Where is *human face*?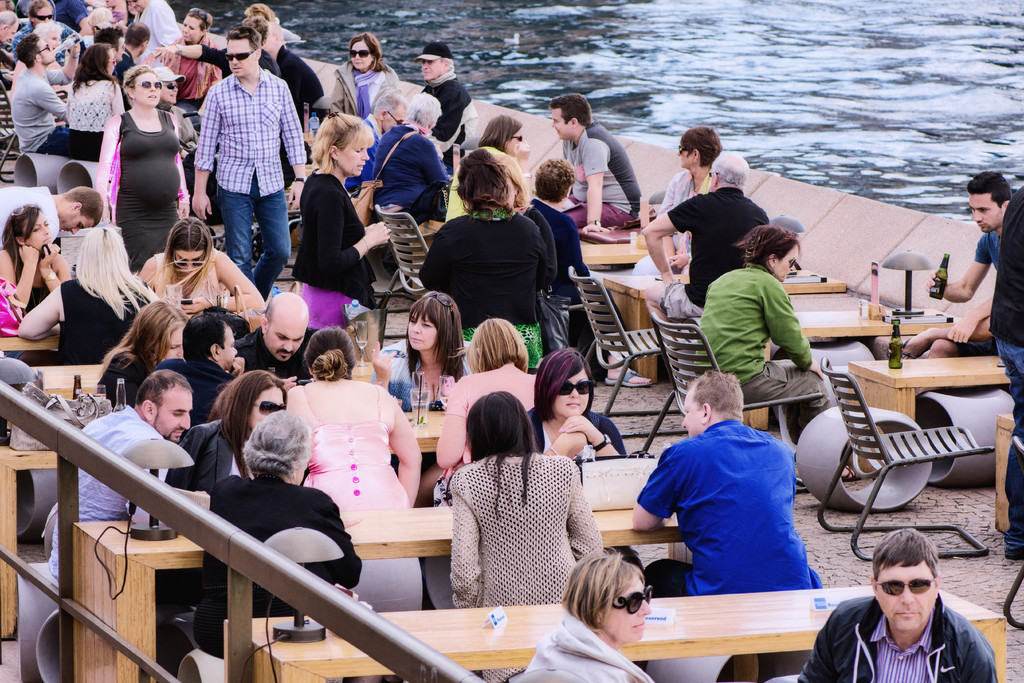
(left=348, top=40, right=378, bottom=71).
